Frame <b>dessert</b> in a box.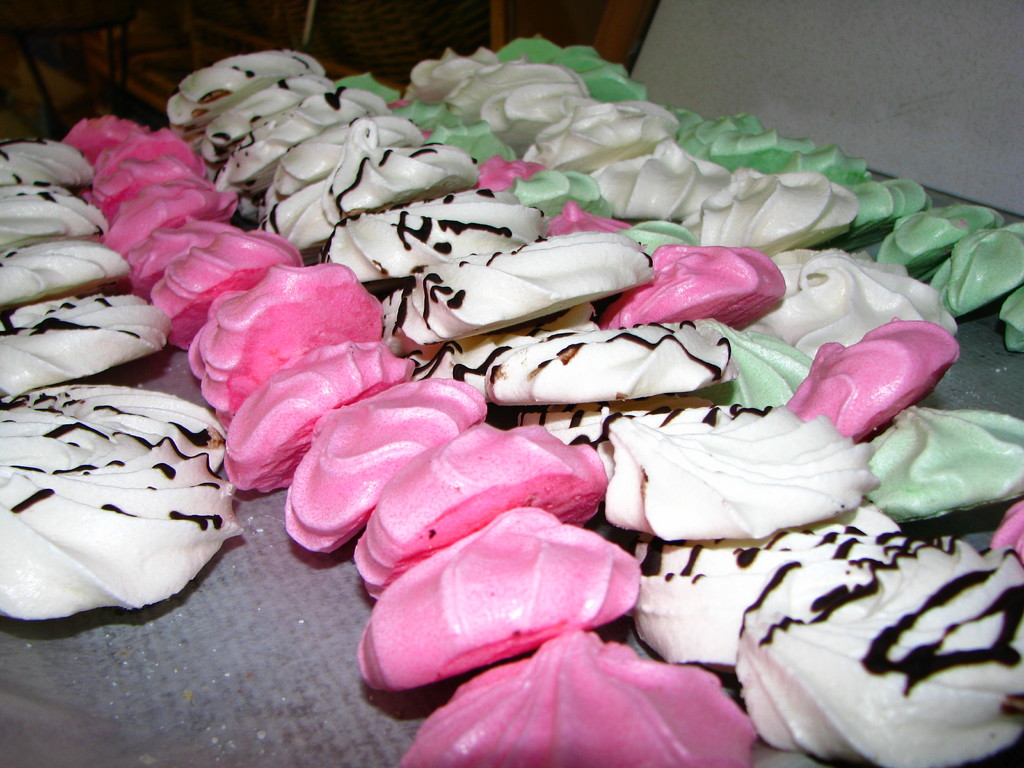
<box>782,323,954,430</box>.
